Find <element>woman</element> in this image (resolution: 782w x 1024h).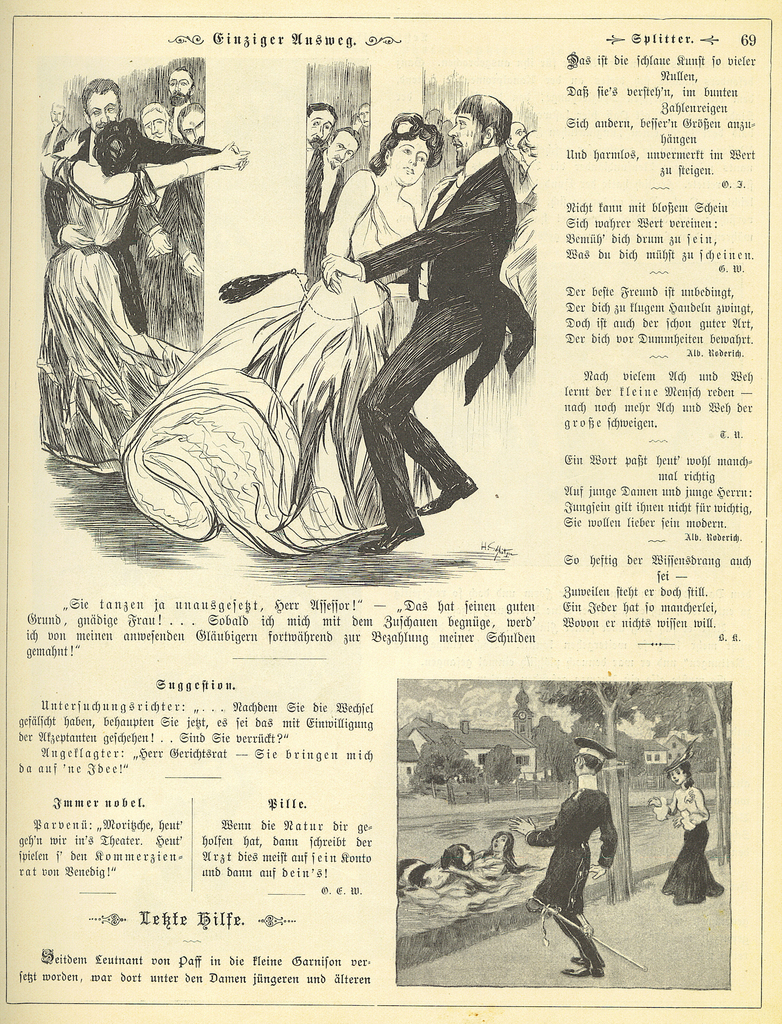
<bbox>468, 827, 543, 890</bbox>.
